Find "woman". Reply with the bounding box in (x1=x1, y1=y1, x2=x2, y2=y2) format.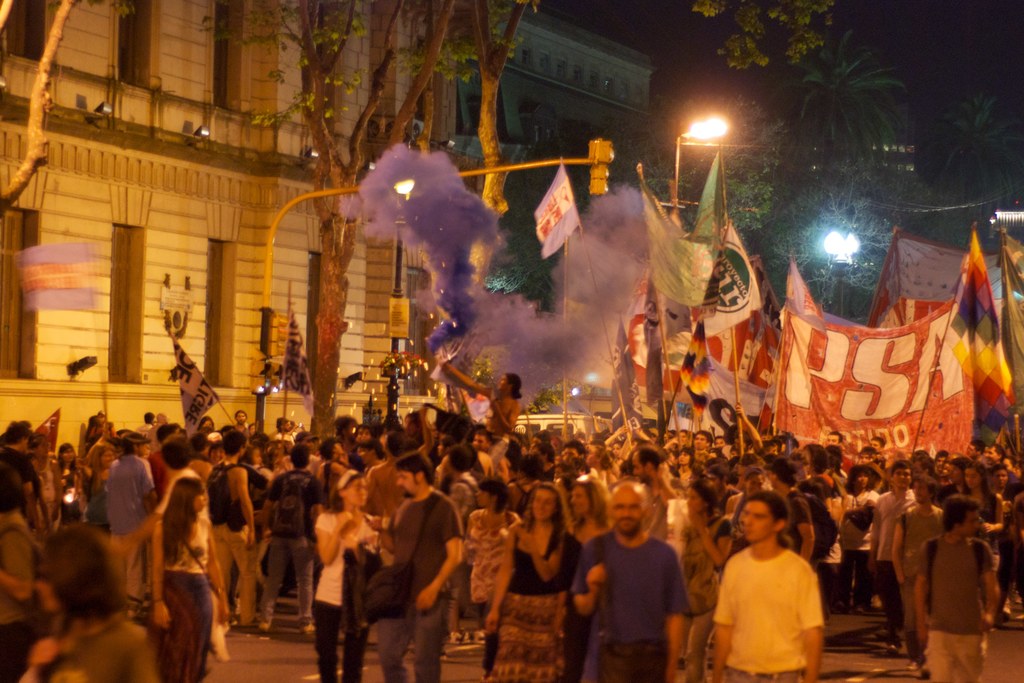
(x1=572, y1=457, x2=593, y2=473).
